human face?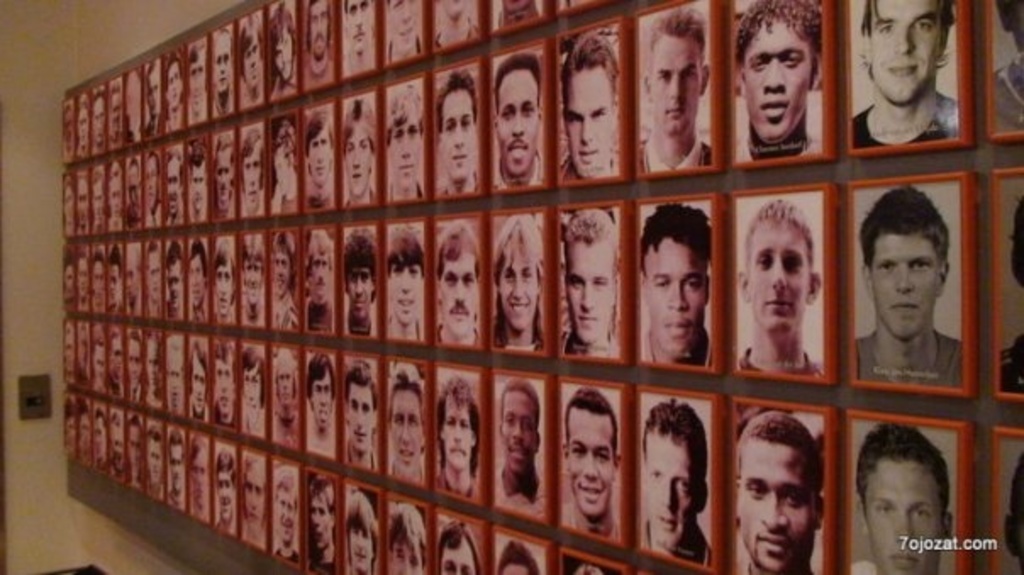
[132, 431, 142, 465]
